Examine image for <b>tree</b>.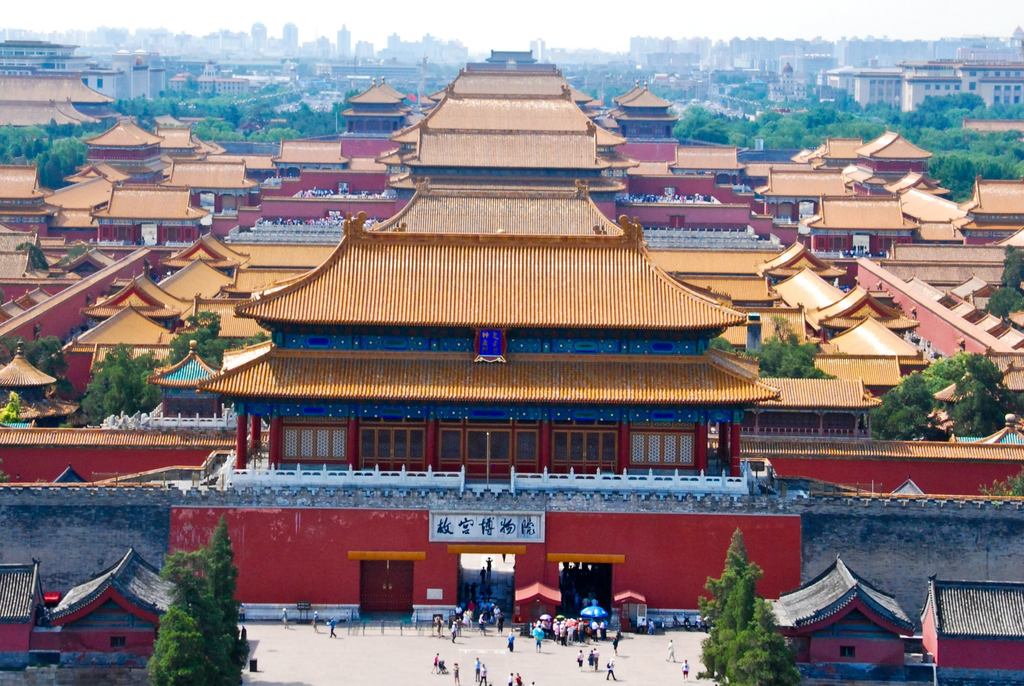
Examination result: [664, 111, 742, 147].
